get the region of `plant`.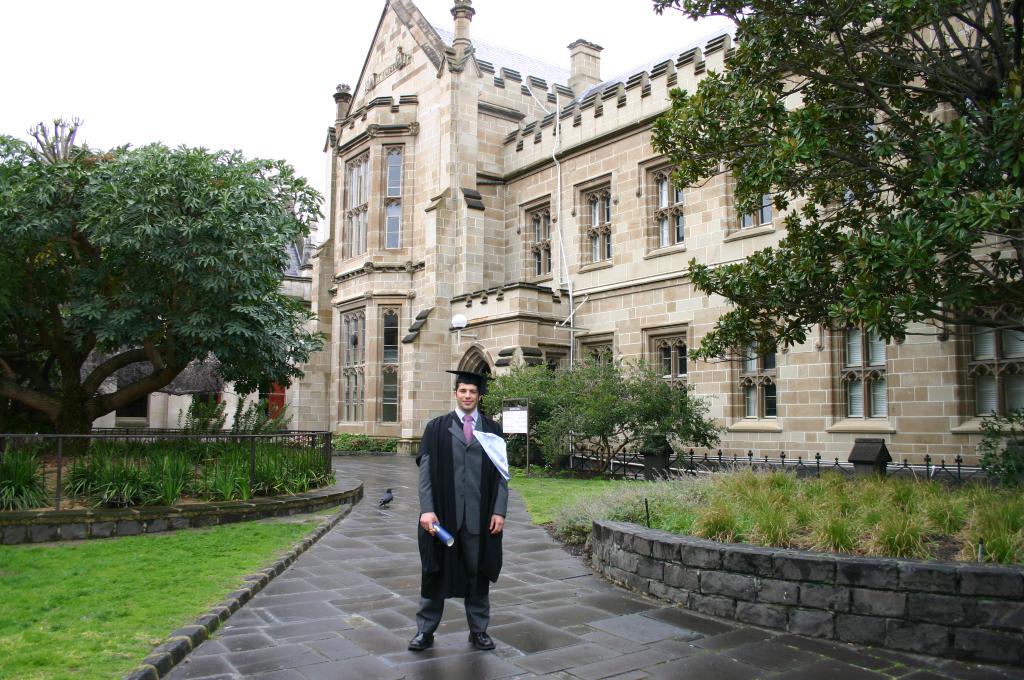
crop(753, 462, 797, 522).
